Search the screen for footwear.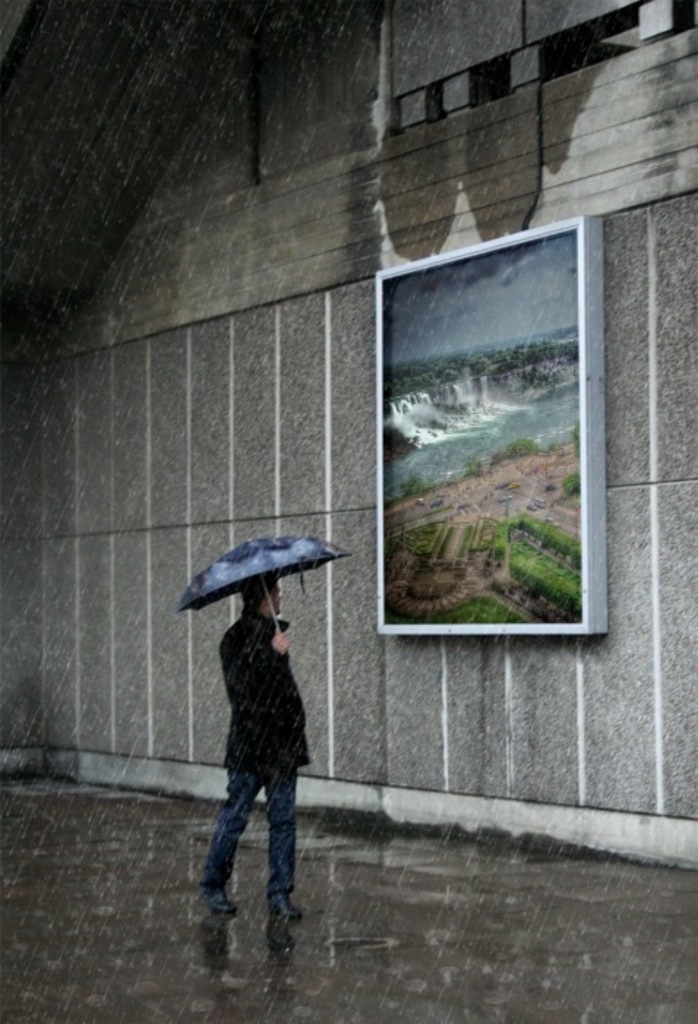
Found at 268 892 304 919.
